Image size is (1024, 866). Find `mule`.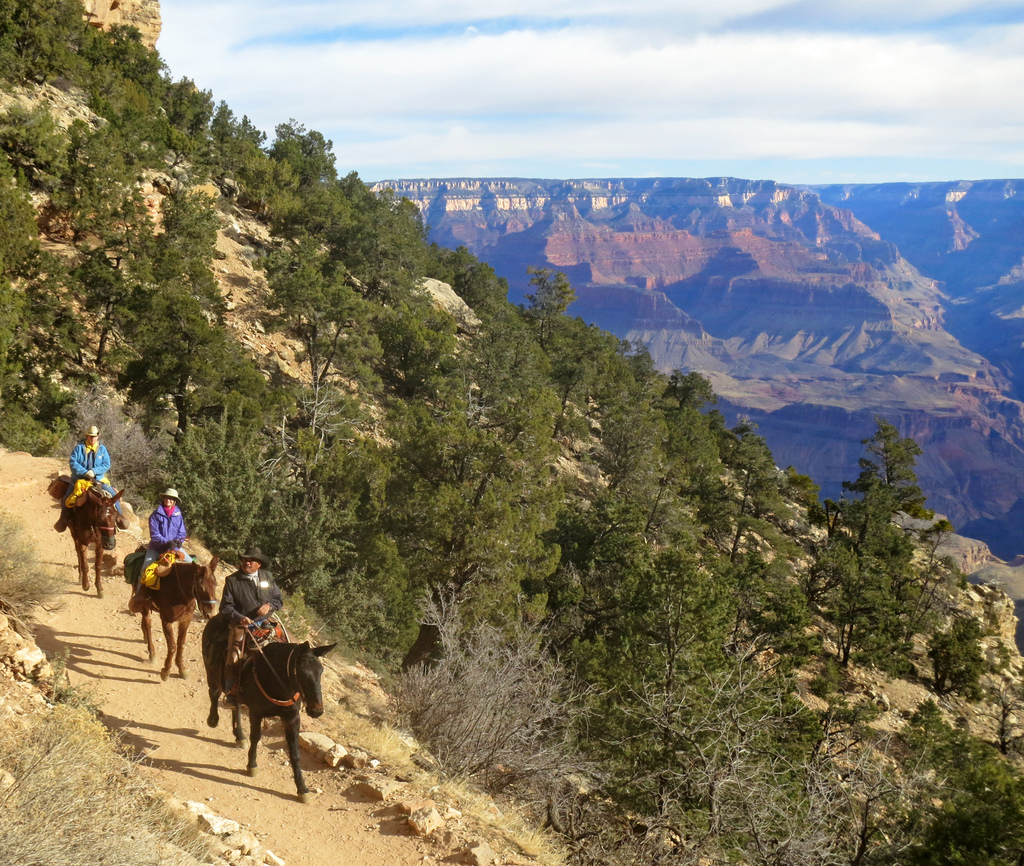
(132, 549, 221, 684).
